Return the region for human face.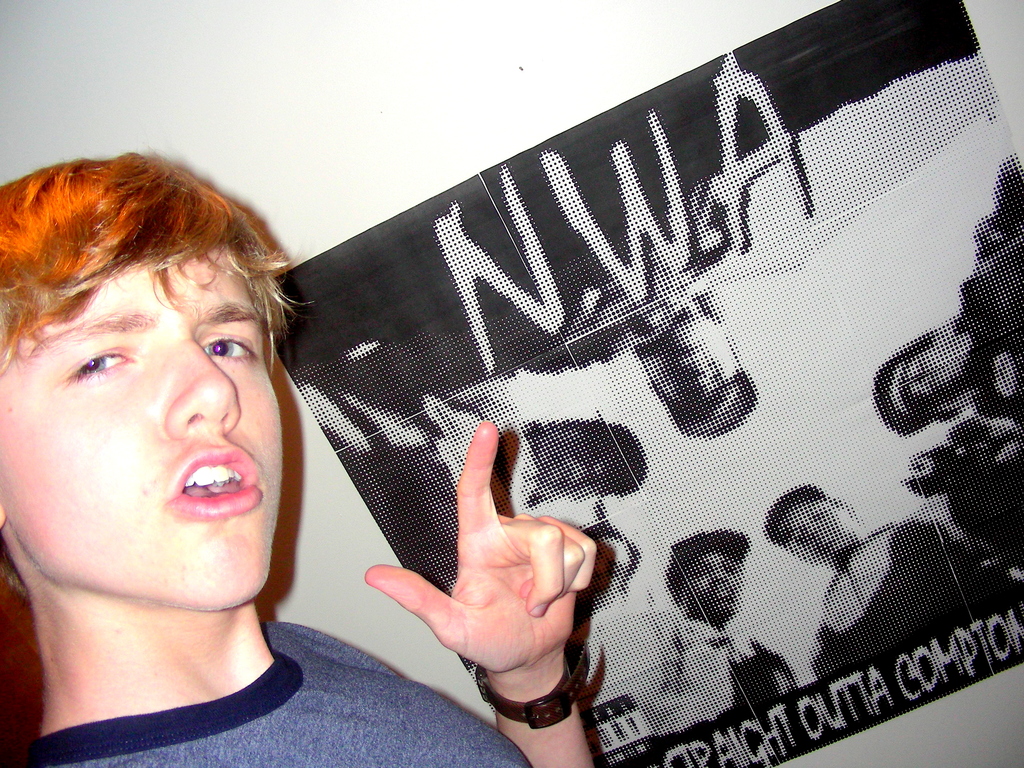
637 320 733 414.
